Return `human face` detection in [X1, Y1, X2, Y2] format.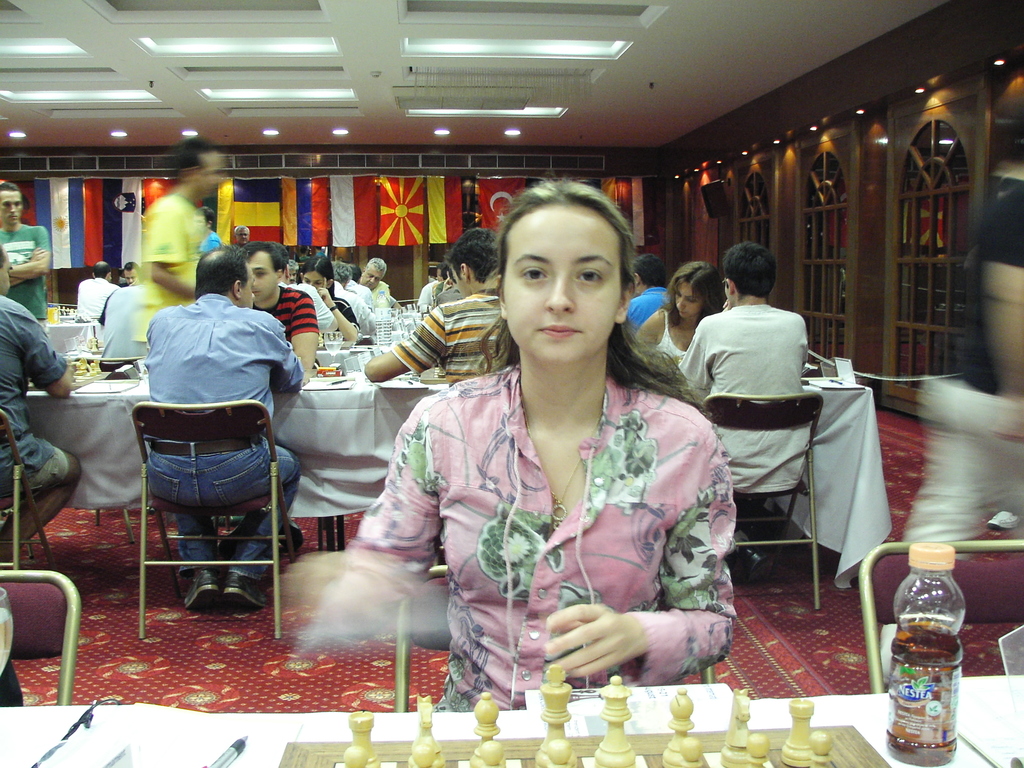
[452, 264, 468, 300].
